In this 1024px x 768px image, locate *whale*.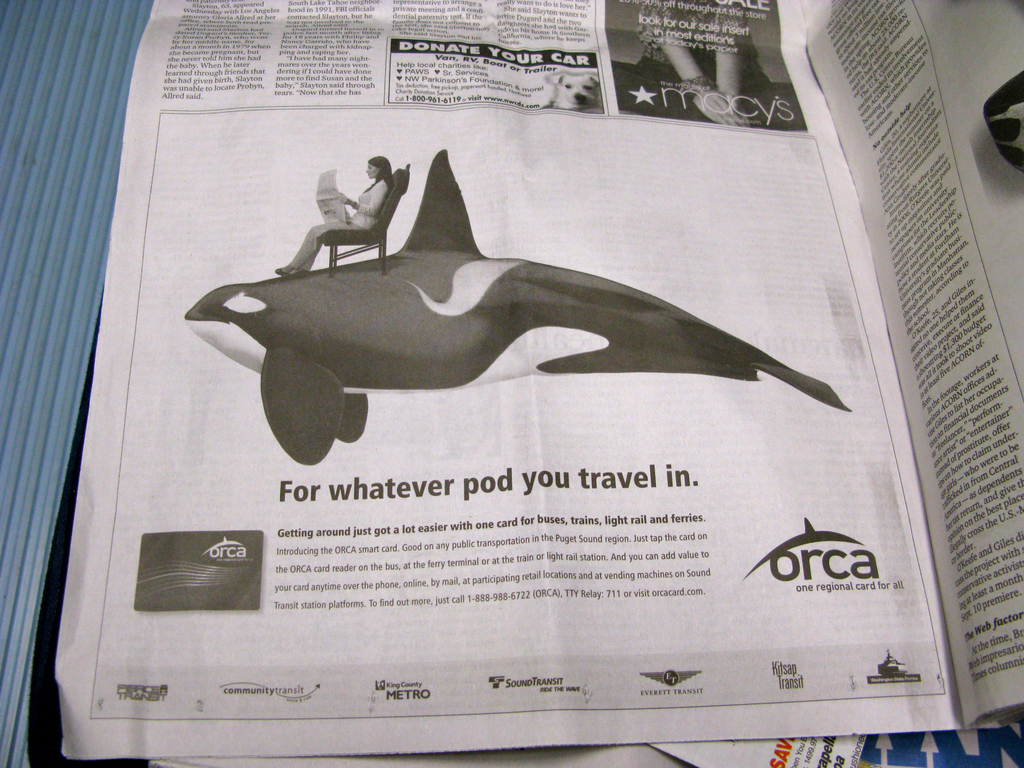
Bounding box: Rect(183, 145, 854, 463).
